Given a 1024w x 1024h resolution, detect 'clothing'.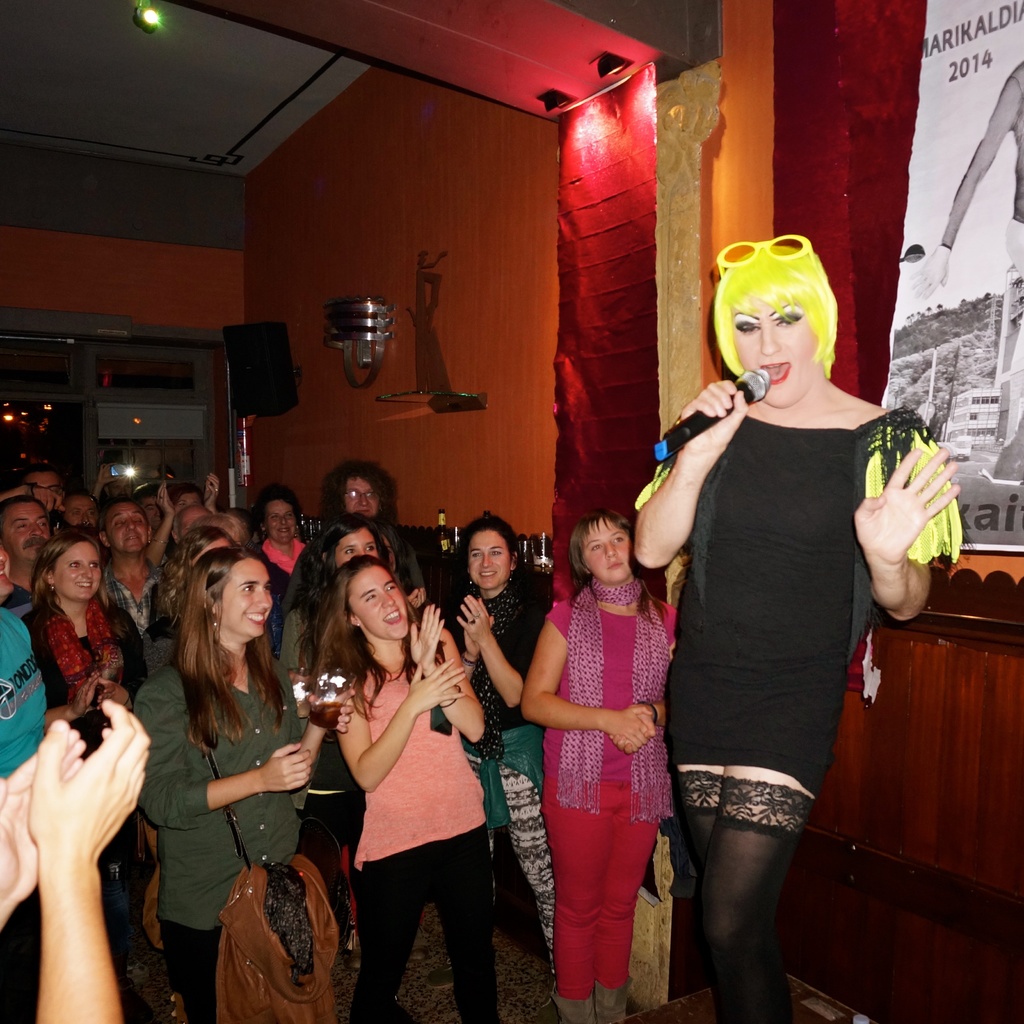
<region>333, 623, 488, 872</region>.
